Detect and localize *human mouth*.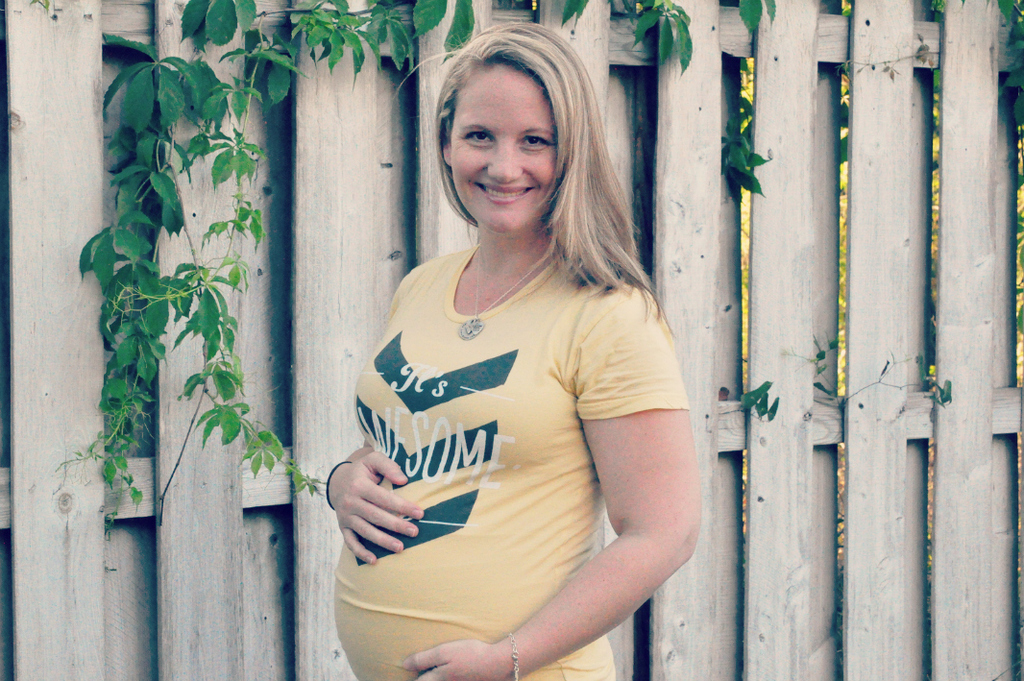
Localized at locate(478, 183, 534, 201).
